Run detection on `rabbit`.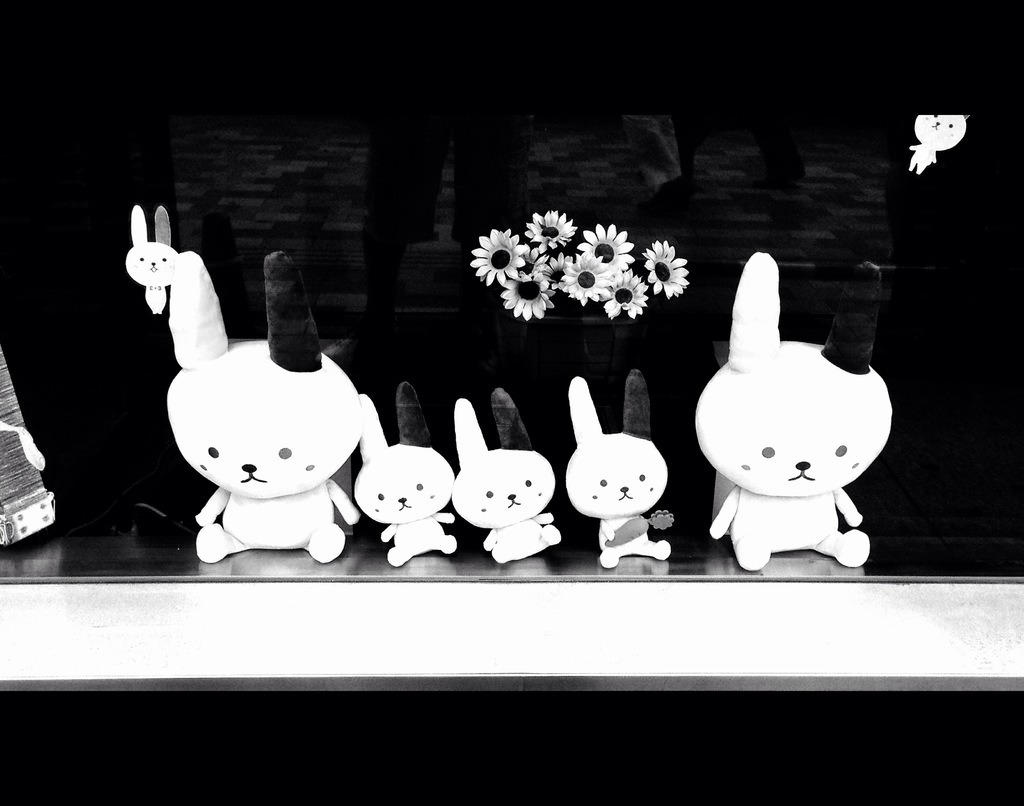
Result: Rect(913, 109, 968, 175).
